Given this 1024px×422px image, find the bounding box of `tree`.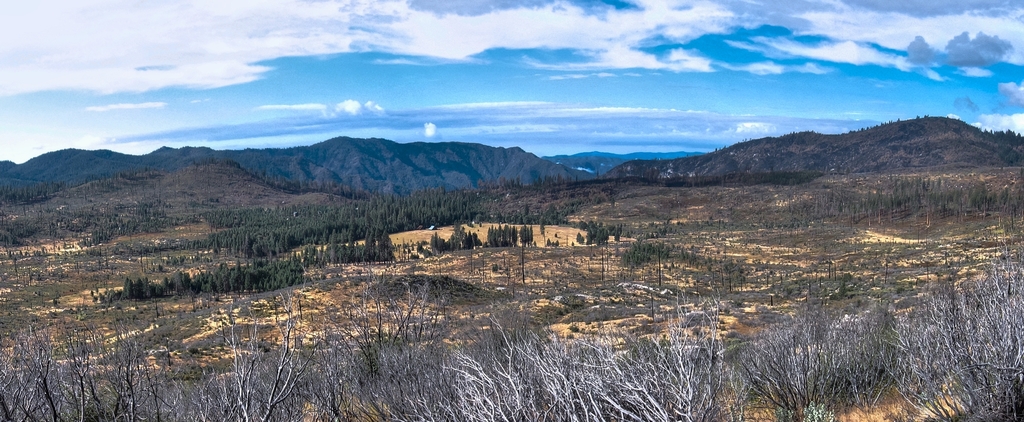
107, 256, 309, 296.
